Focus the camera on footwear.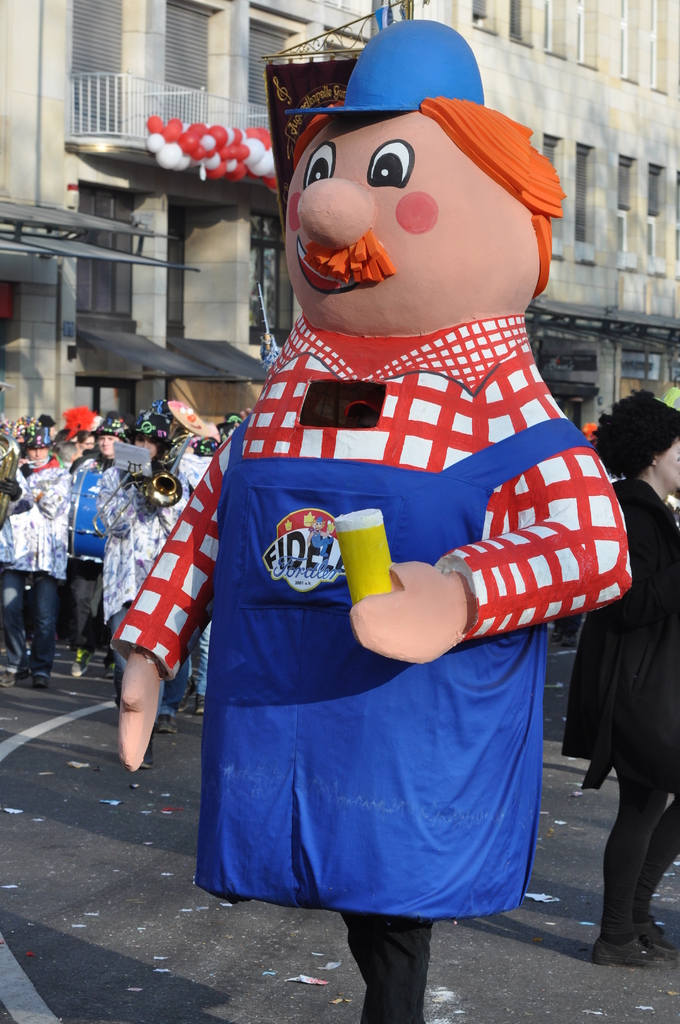
Focus region: <region>99, 648, 114, 676</region>.
